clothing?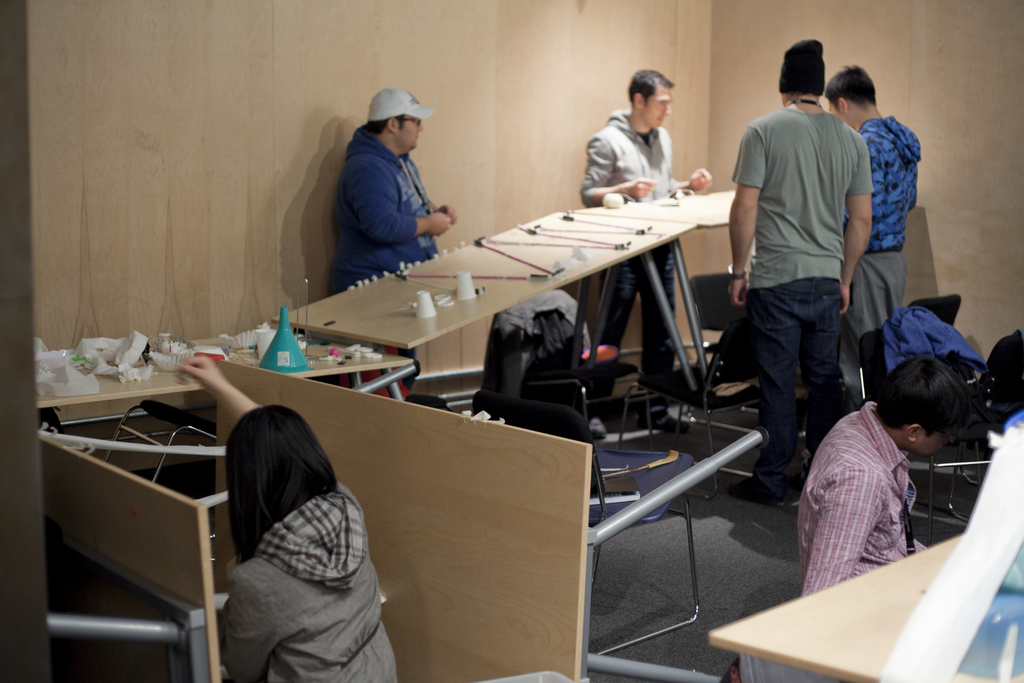
(x1=780, y1=381, x2=937, y2=613)
